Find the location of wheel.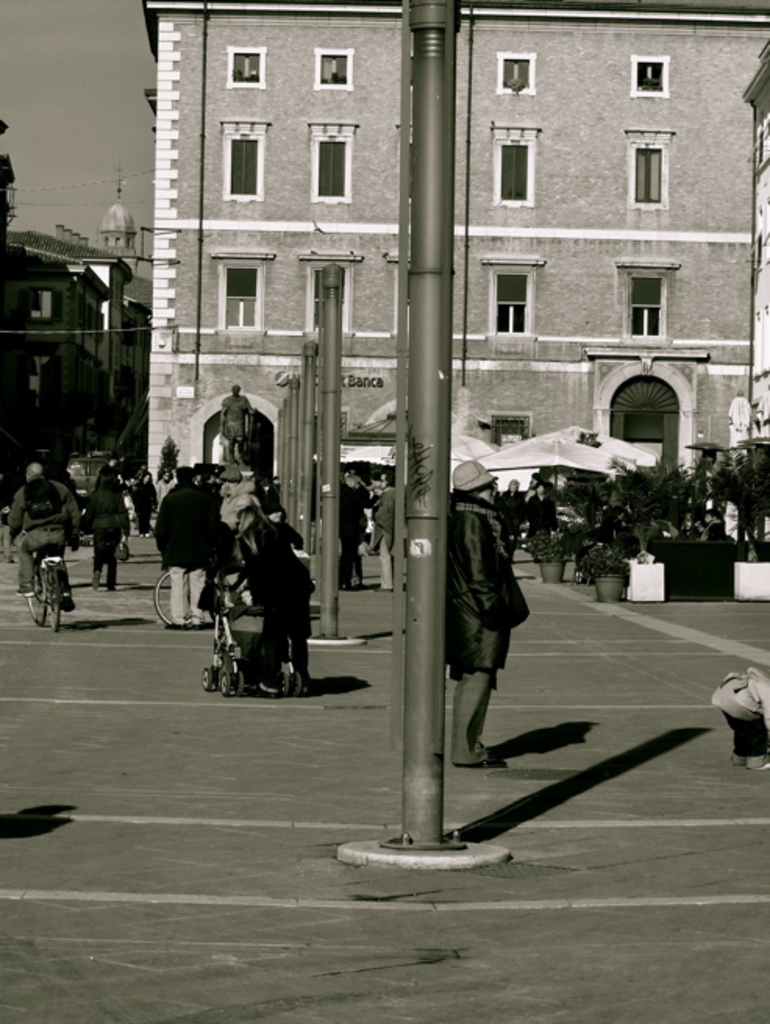
Location: bbox=[292, 673, 300, 695].
